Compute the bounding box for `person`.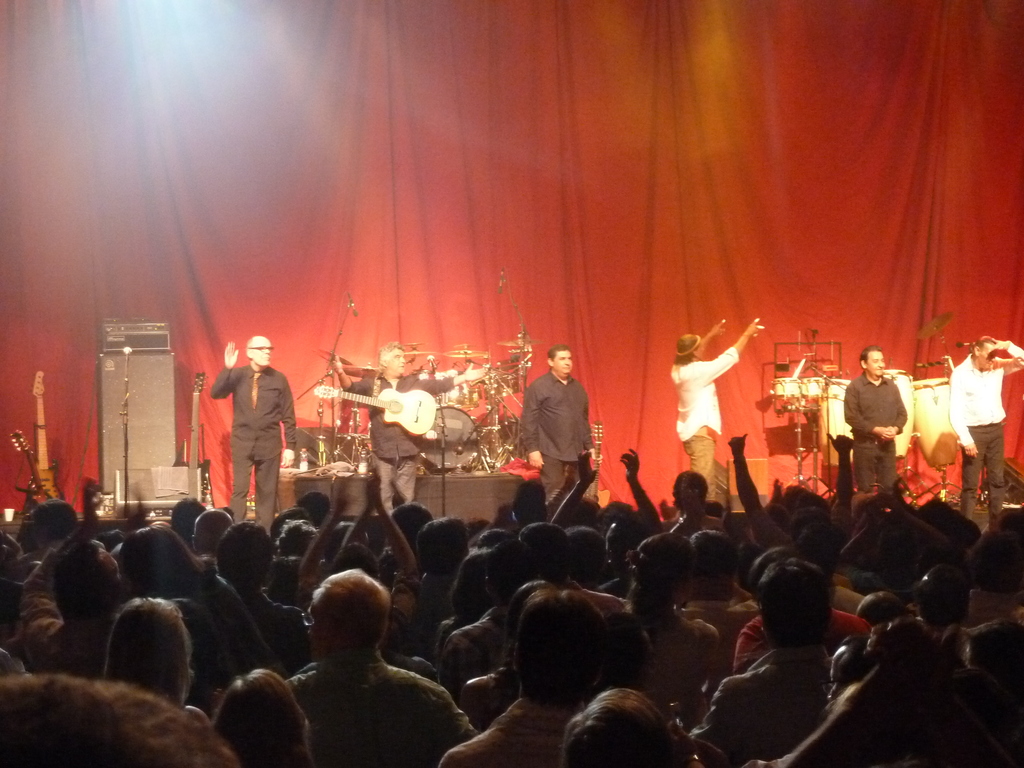
<box>332,348,495,507</box>.
